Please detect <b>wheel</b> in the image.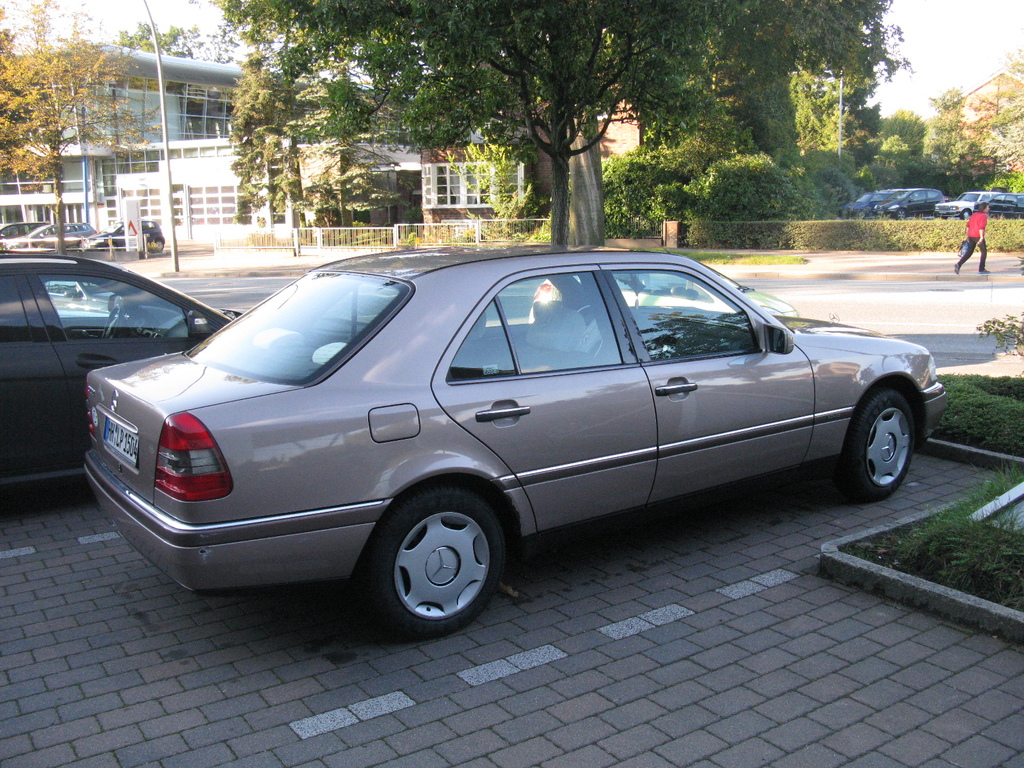
x1=858 y1=211 x2=865 y2=220.
